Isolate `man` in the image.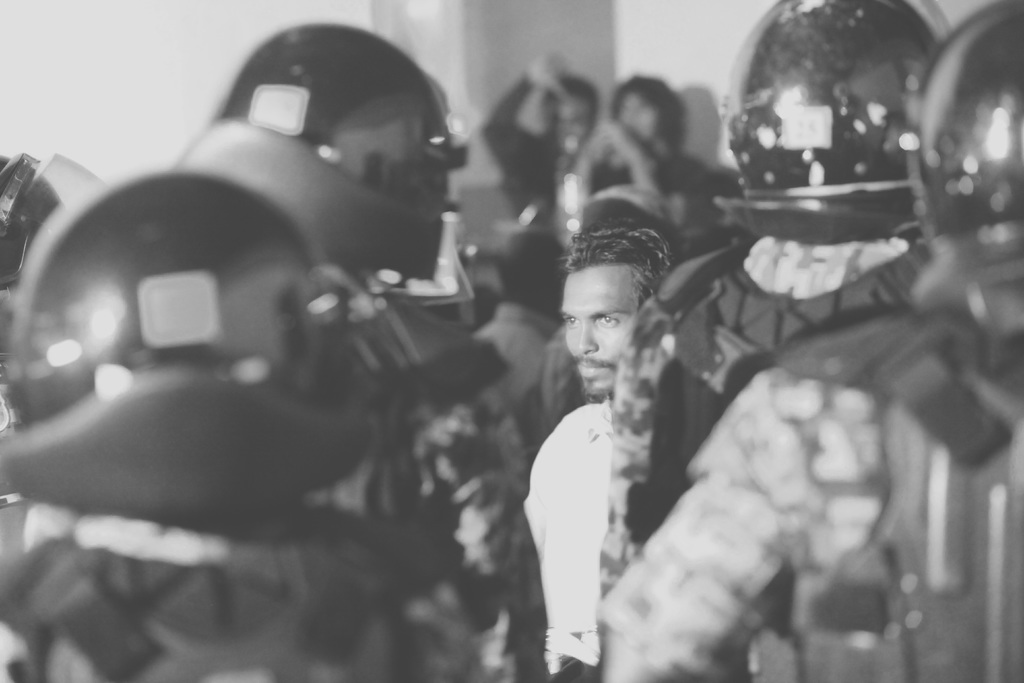
Isolated region: [527,229,685,682].
